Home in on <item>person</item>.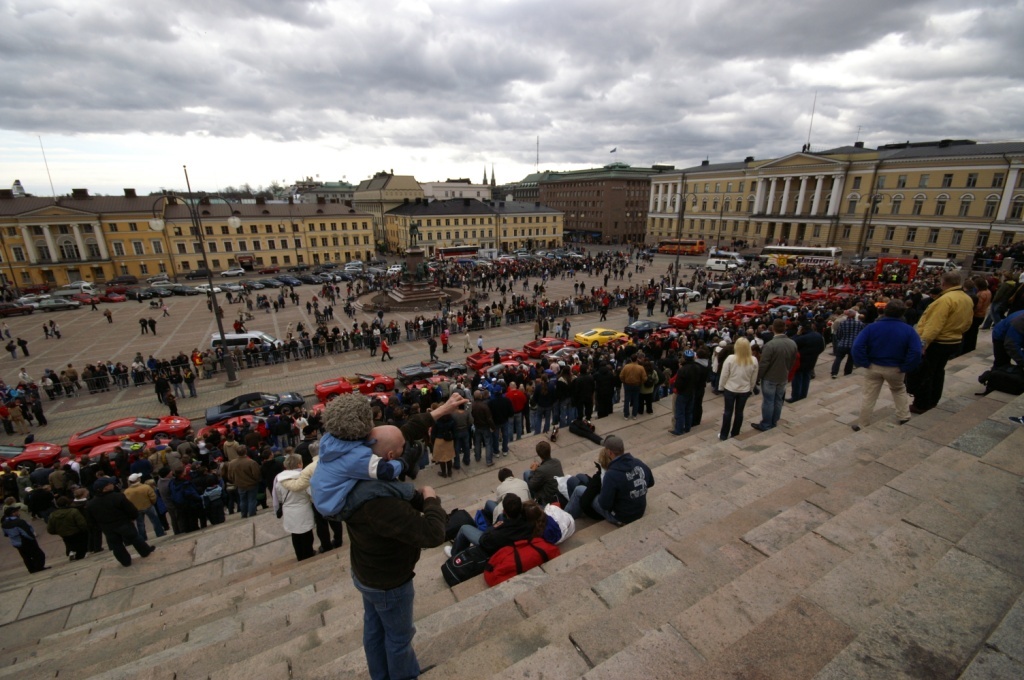
Homed in at pyautogui.locateOnScreen(4, 337, 17, 359).
